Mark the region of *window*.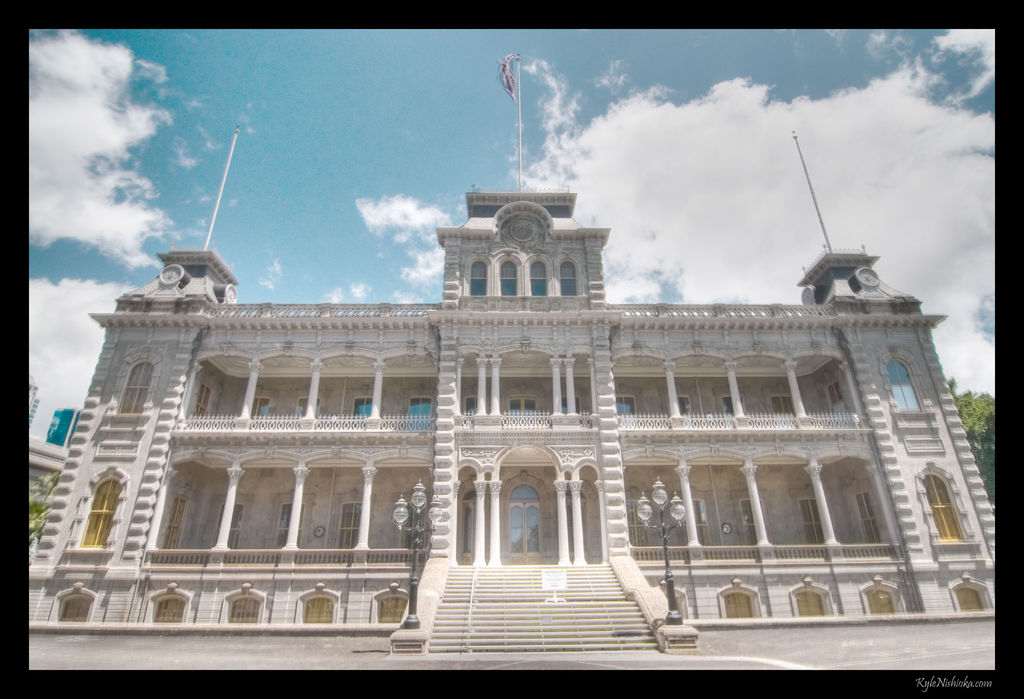
Region: {"left": 615, "top": 390, "right": 636, "bottom": 416}.
